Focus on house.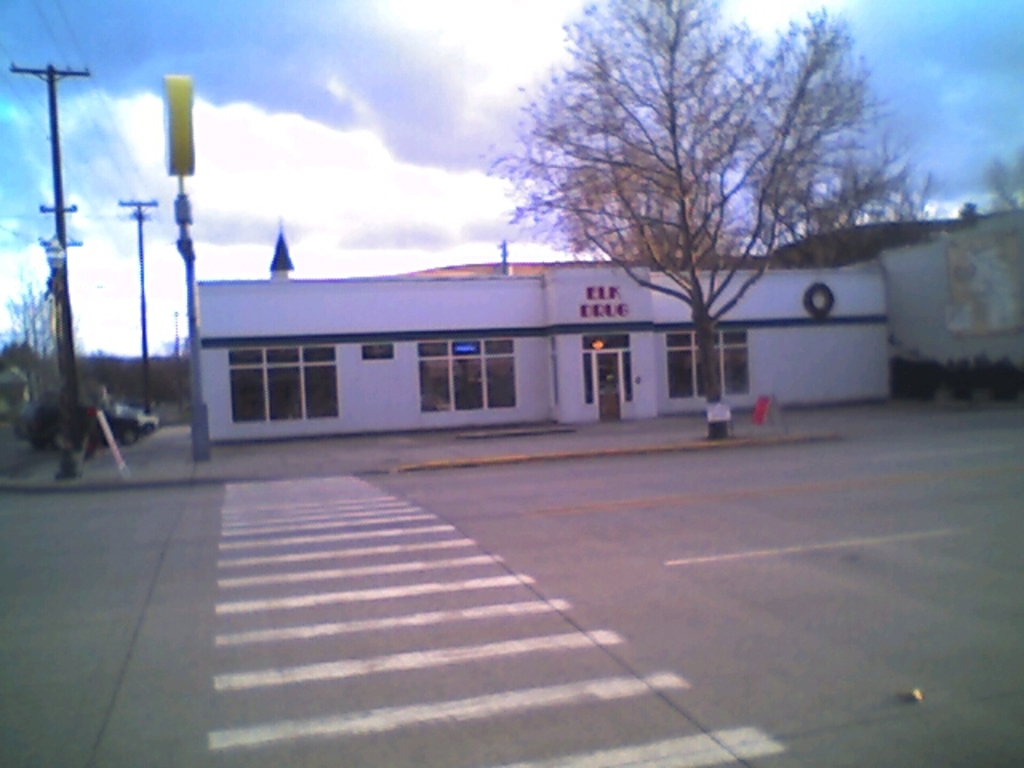
Focused at l=750, t=213, r=1022, b=379.
